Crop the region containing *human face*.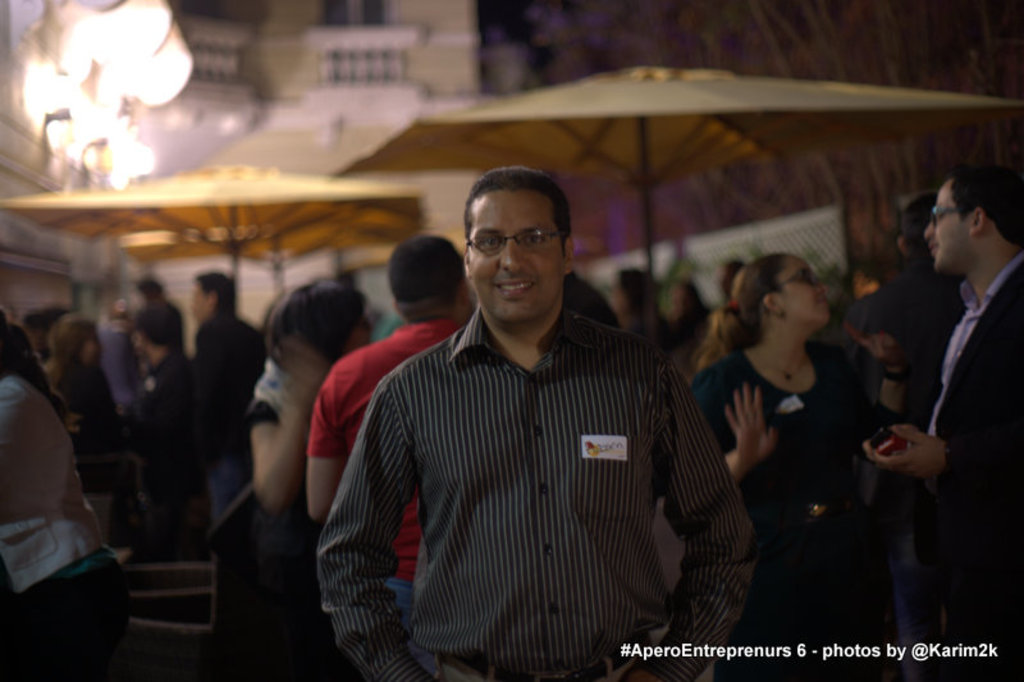
Crop region: x1=467, y1=189, x2=564, y2=319.
